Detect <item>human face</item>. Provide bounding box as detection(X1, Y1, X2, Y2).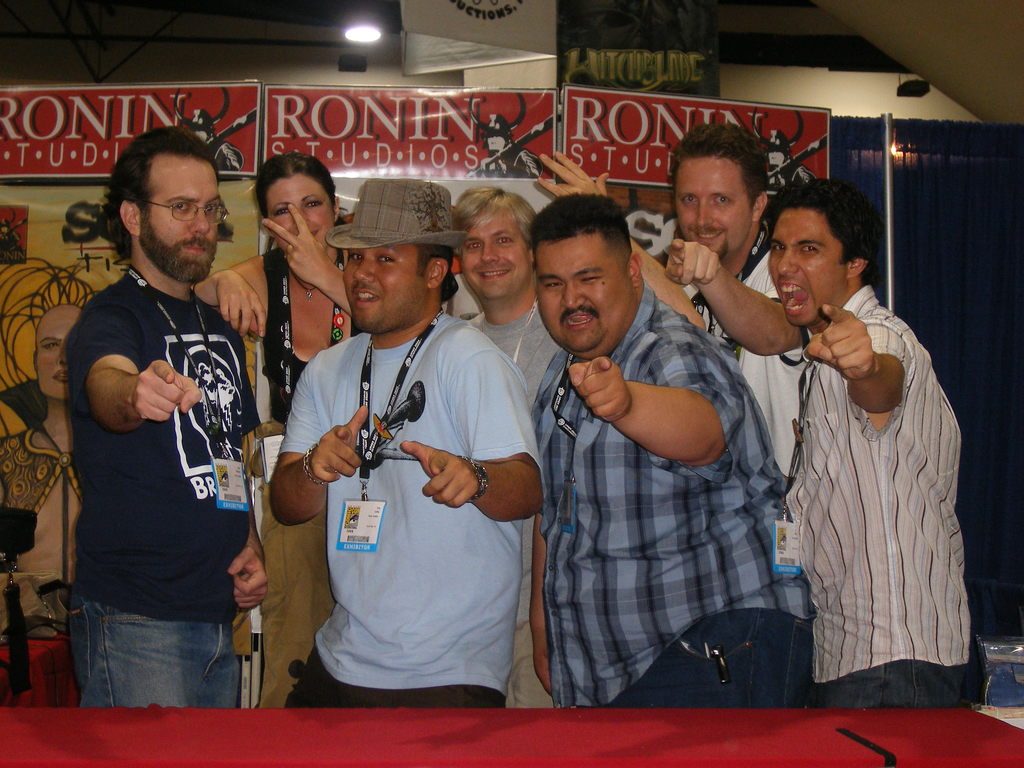
detection(537, 232, 630, 358).
